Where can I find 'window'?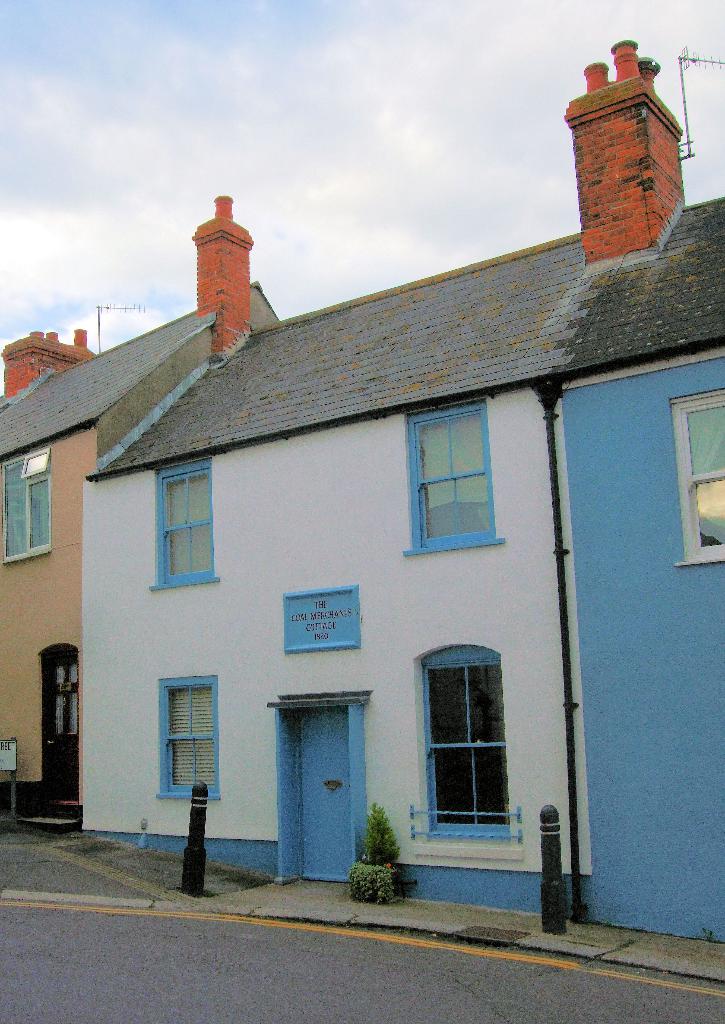
You can find it at x1=148 y1=458 x2=223 y2=587.
